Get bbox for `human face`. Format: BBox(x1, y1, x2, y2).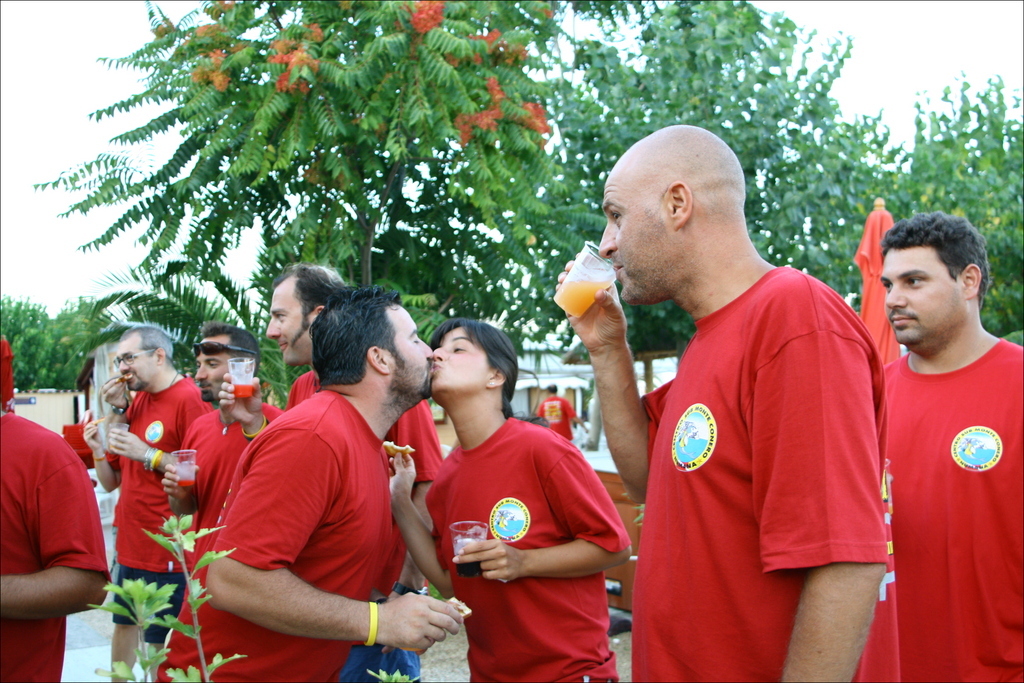
BBox(191, 336, 237, 404).
